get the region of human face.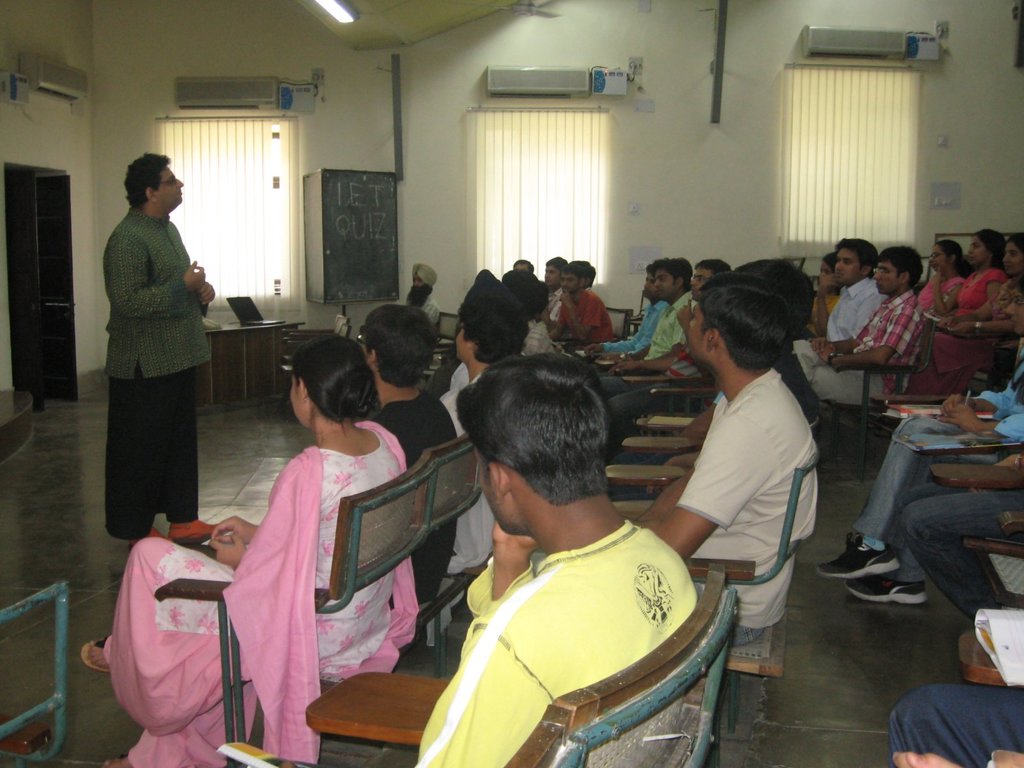
151, 166, 184, 211.
